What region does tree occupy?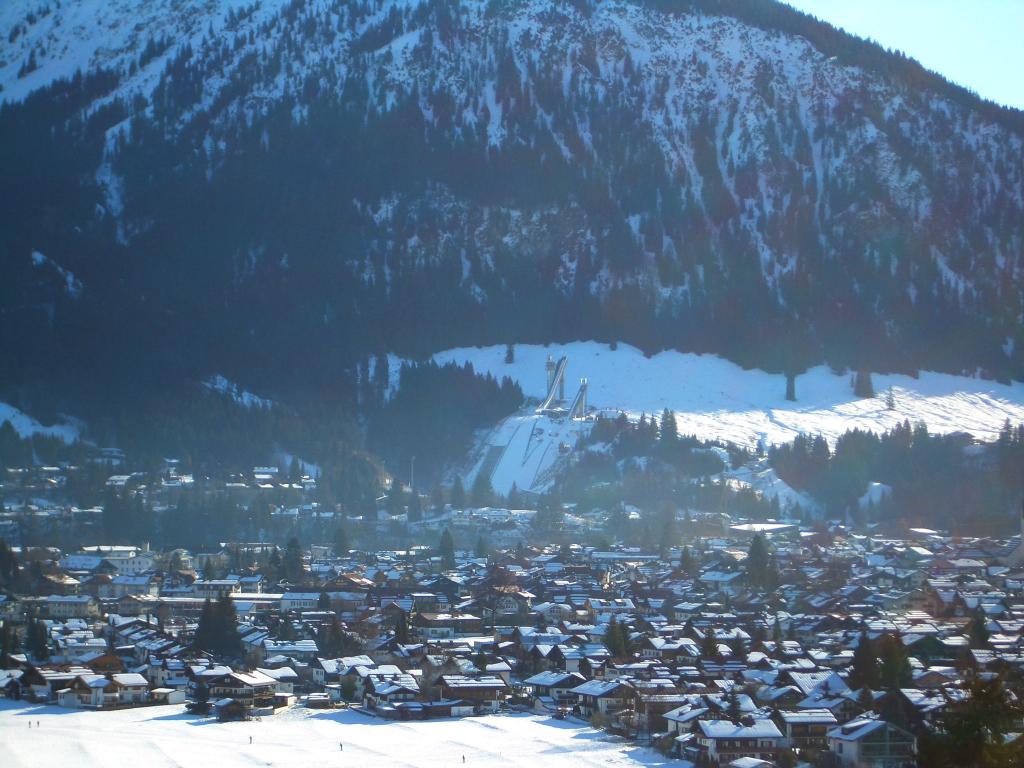
x1=386 y1=472 x2=407 y2=515.
